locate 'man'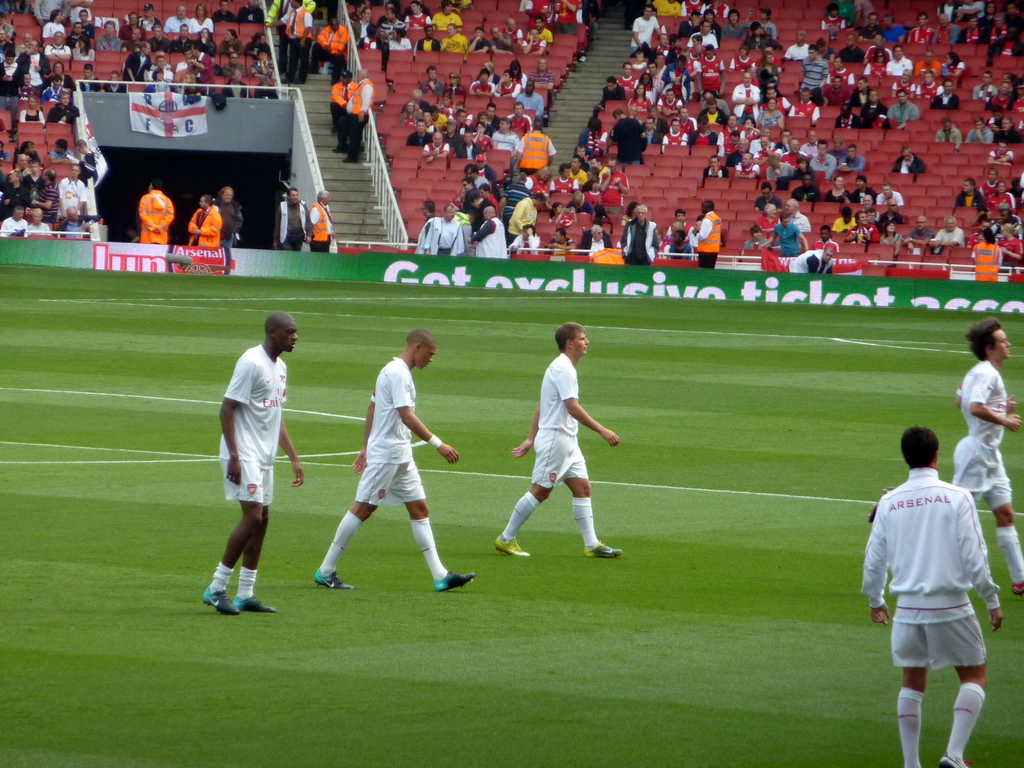
[950,310,1023,601]
